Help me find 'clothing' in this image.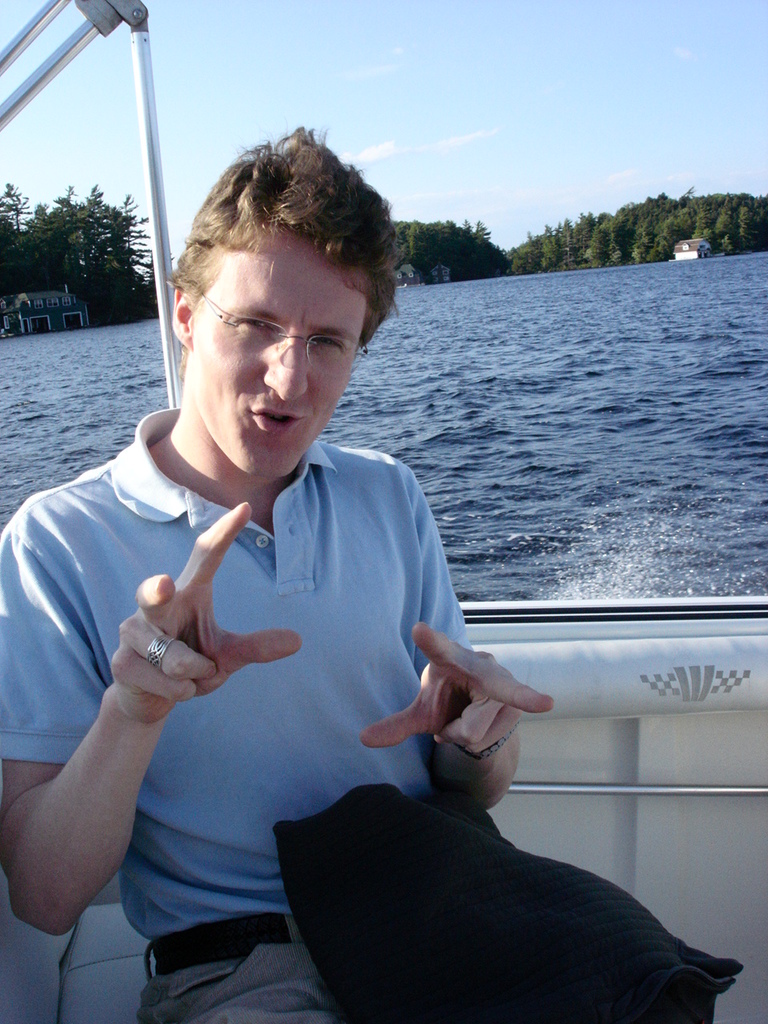
Found it: box=[0, 403, 746, 1023].
